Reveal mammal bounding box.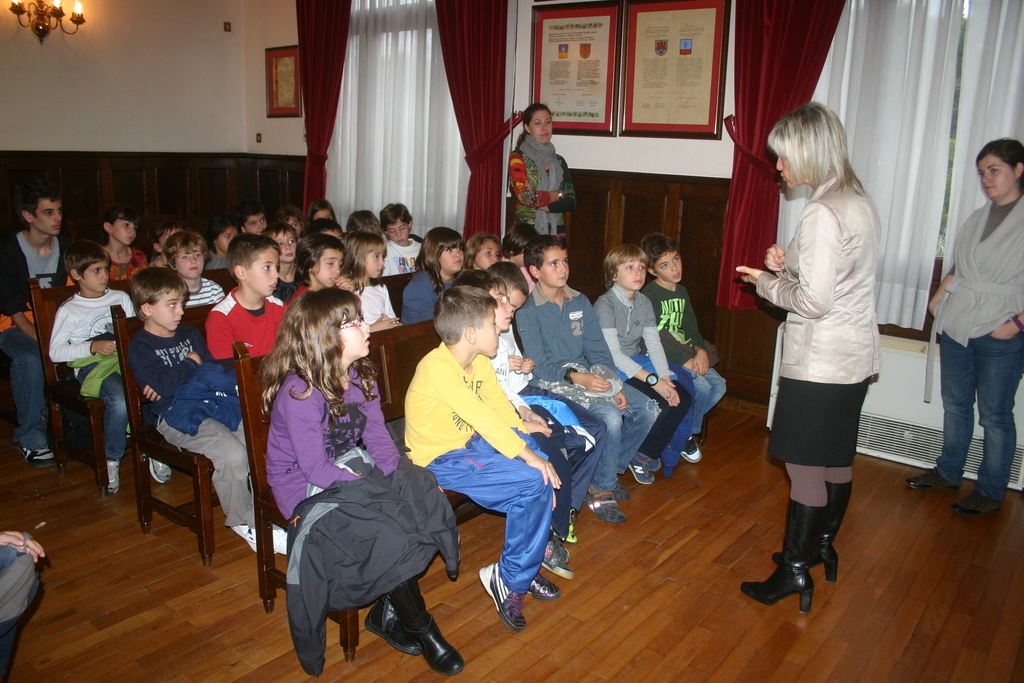
Revealed: [left=646, top=227, right=726, bottom=461].
